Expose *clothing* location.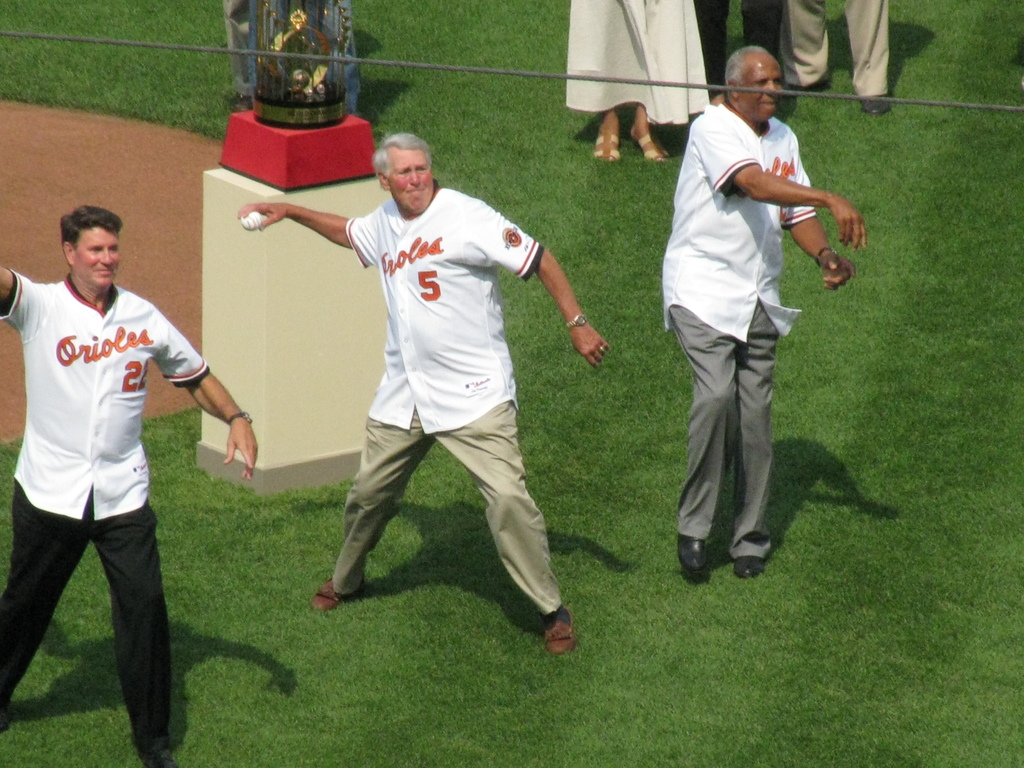
Exposed at 330, 179, 563, 619.
